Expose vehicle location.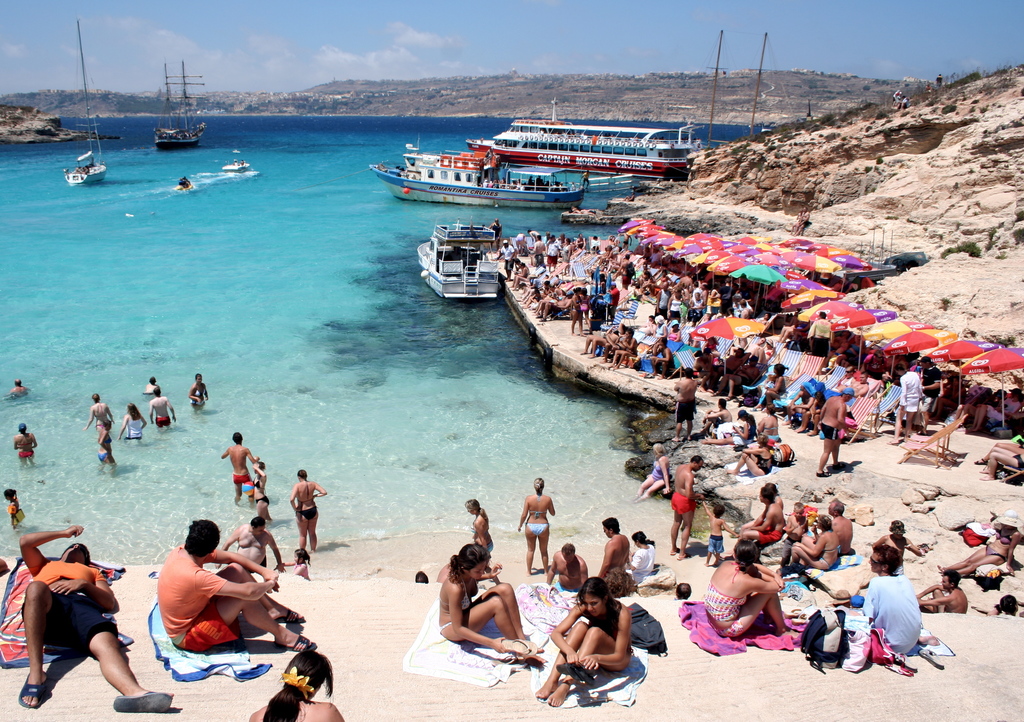
Exposed at (x1=418, y1=105, x2=716, y2=197).
